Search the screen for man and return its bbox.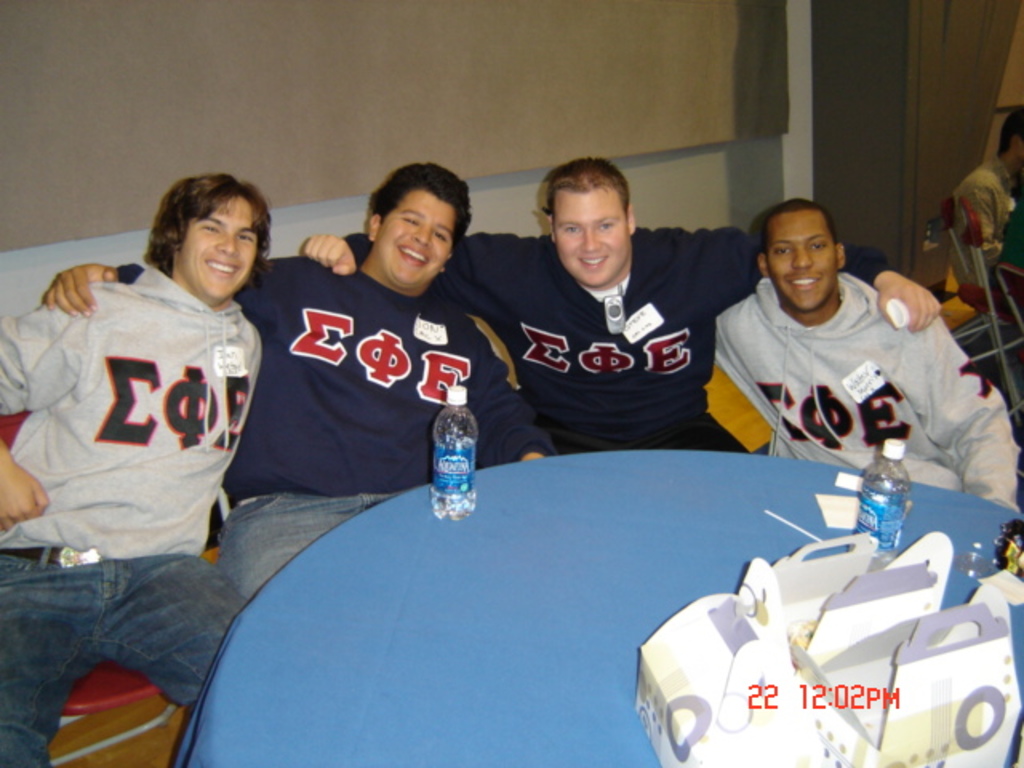
Found: {"left": 997, "top": 203, "right": 1022, "bottom": 270}.
